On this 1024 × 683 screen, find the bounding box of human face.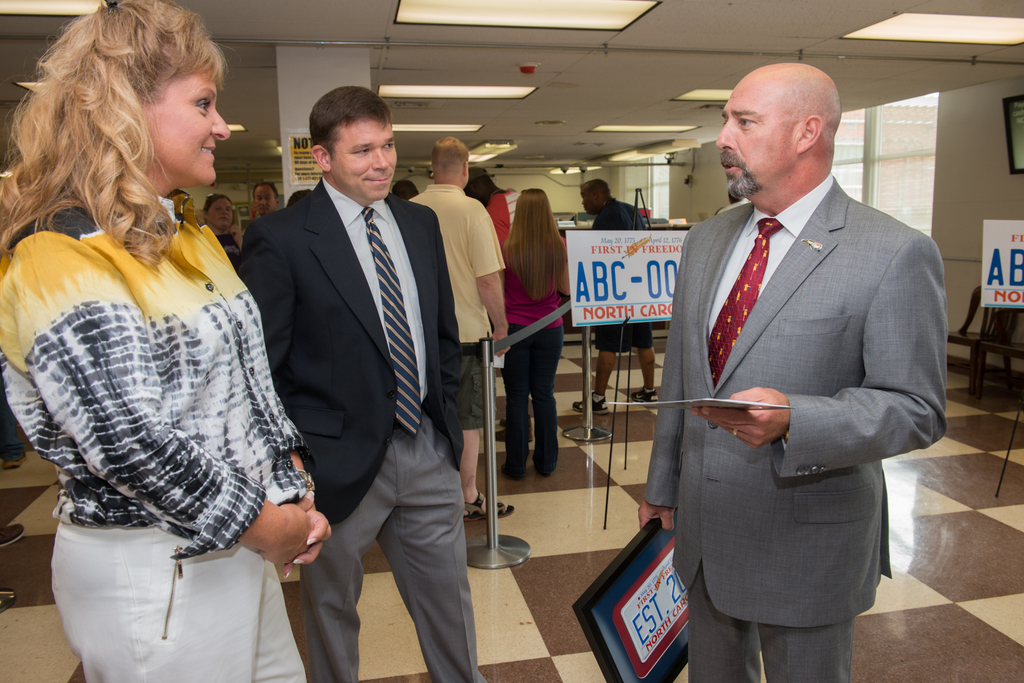
Bounding box: {"left": 254, "top": 185, "right": 279, "bottom": 211}.
